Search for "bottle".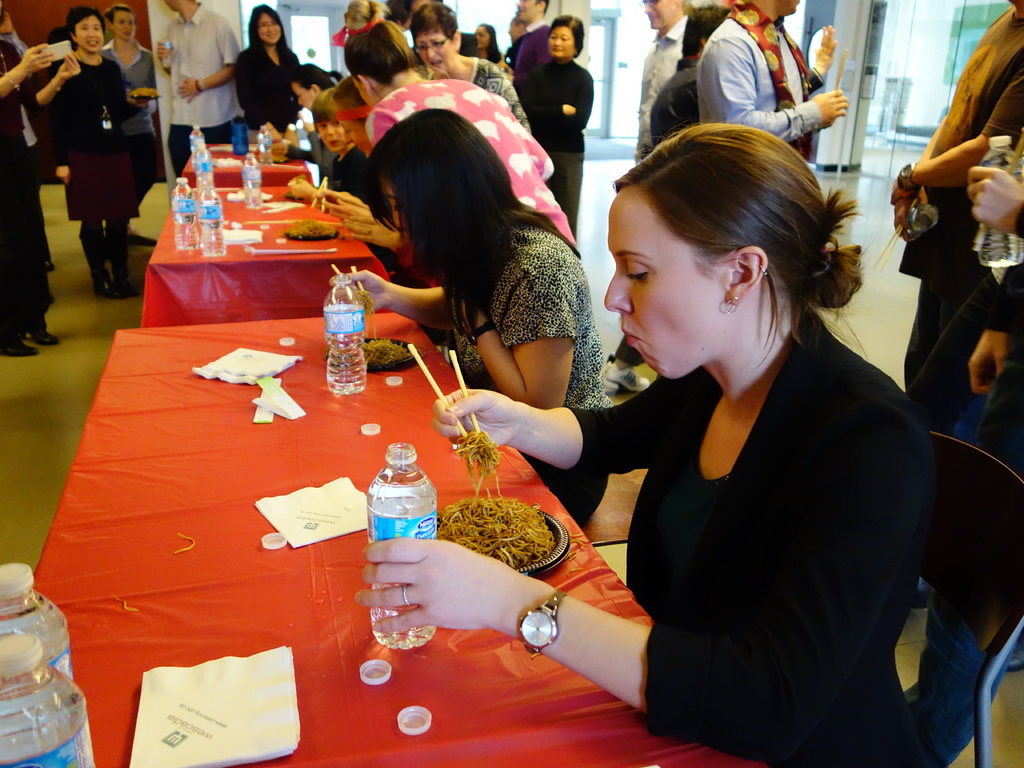
Found at locate(189, 124, 204, 168).
